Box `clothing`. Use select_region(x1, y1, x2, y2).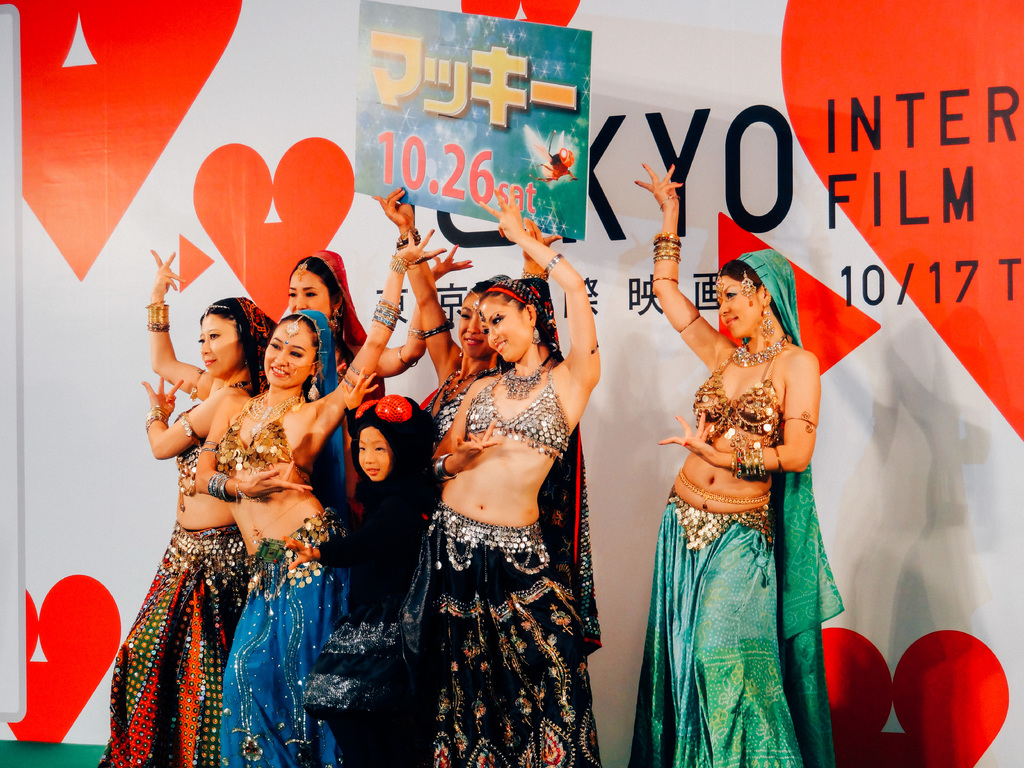
select_region(104, 525, 242, 767).
